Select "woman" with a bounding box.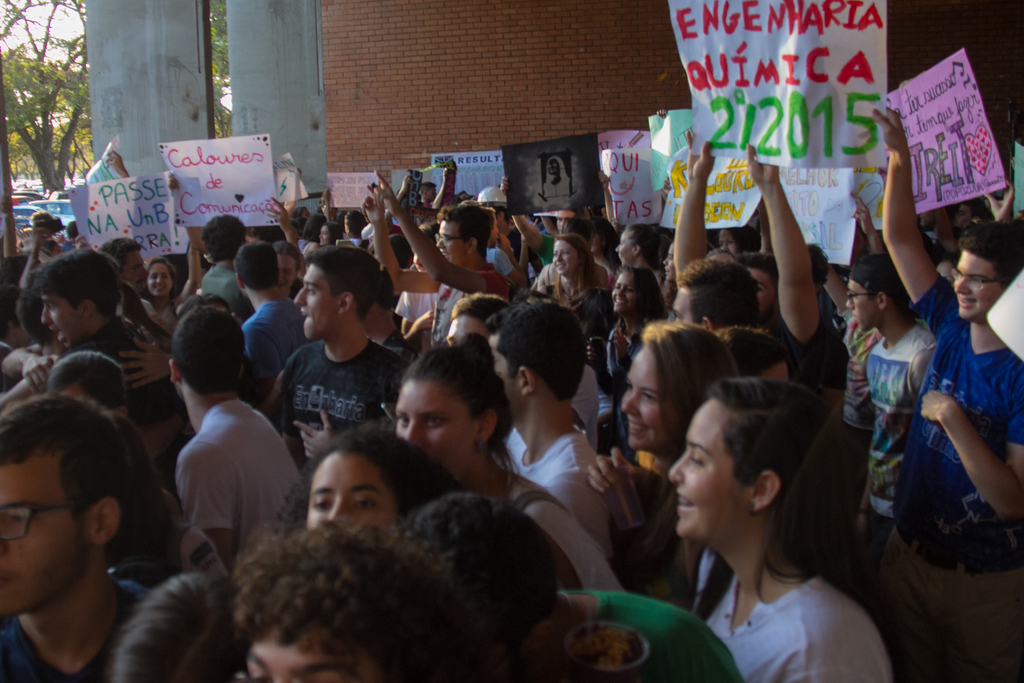
bbox=(157, 229, 206, 334).
